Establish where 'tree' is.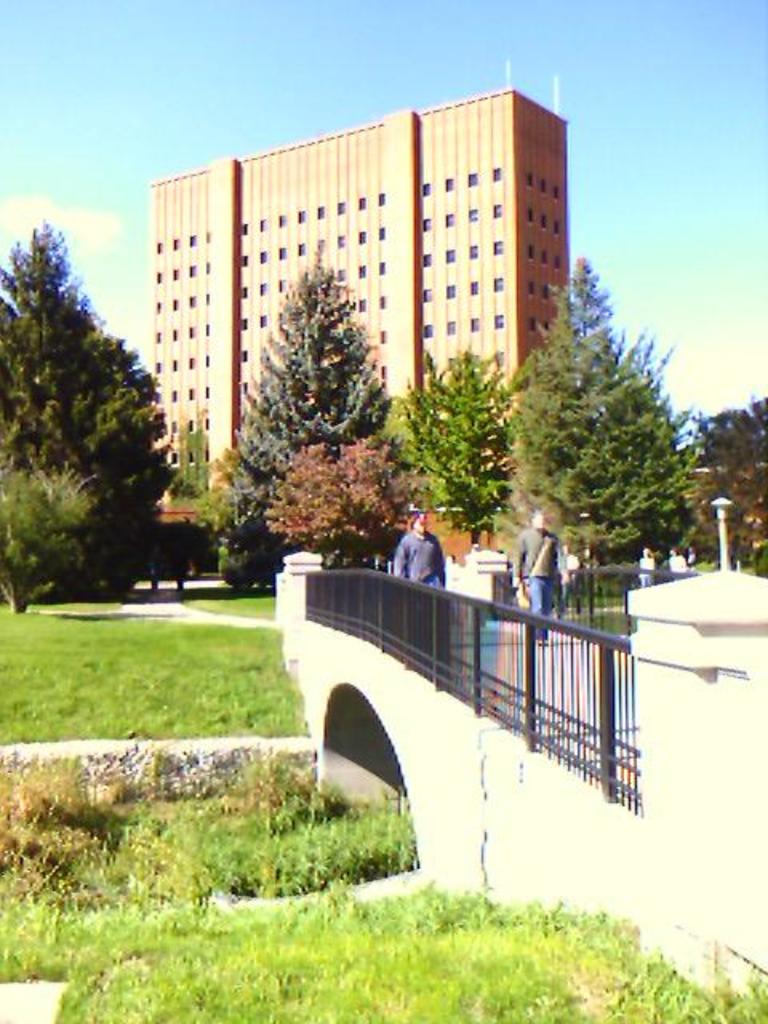
Established at x1=205, y1=443, x2=243, y2=542.
